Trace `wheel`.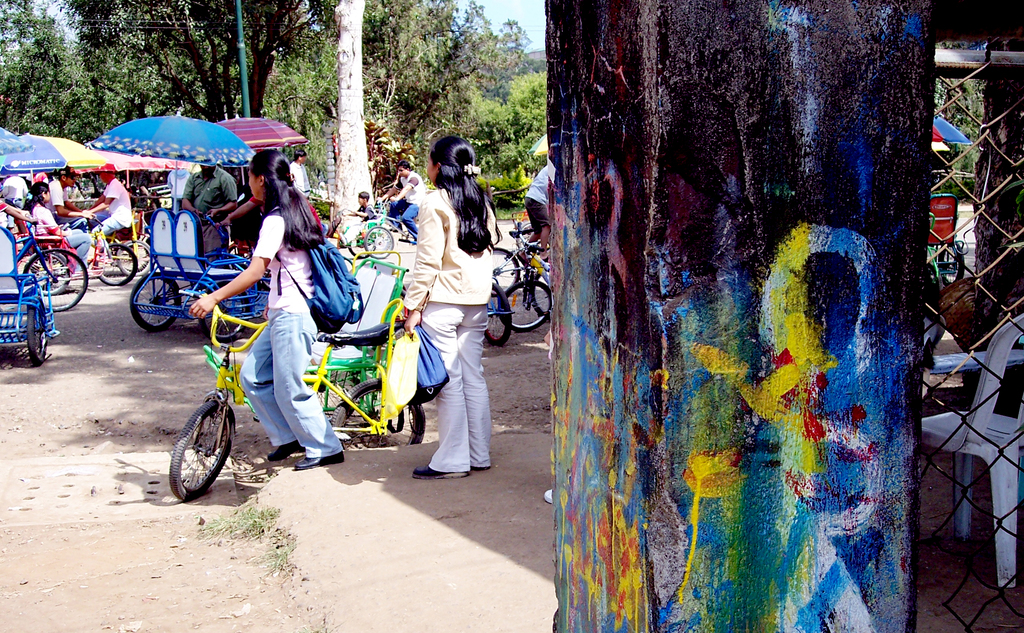
Traced to x1=115, y1=242, x2=152, y2=278.
